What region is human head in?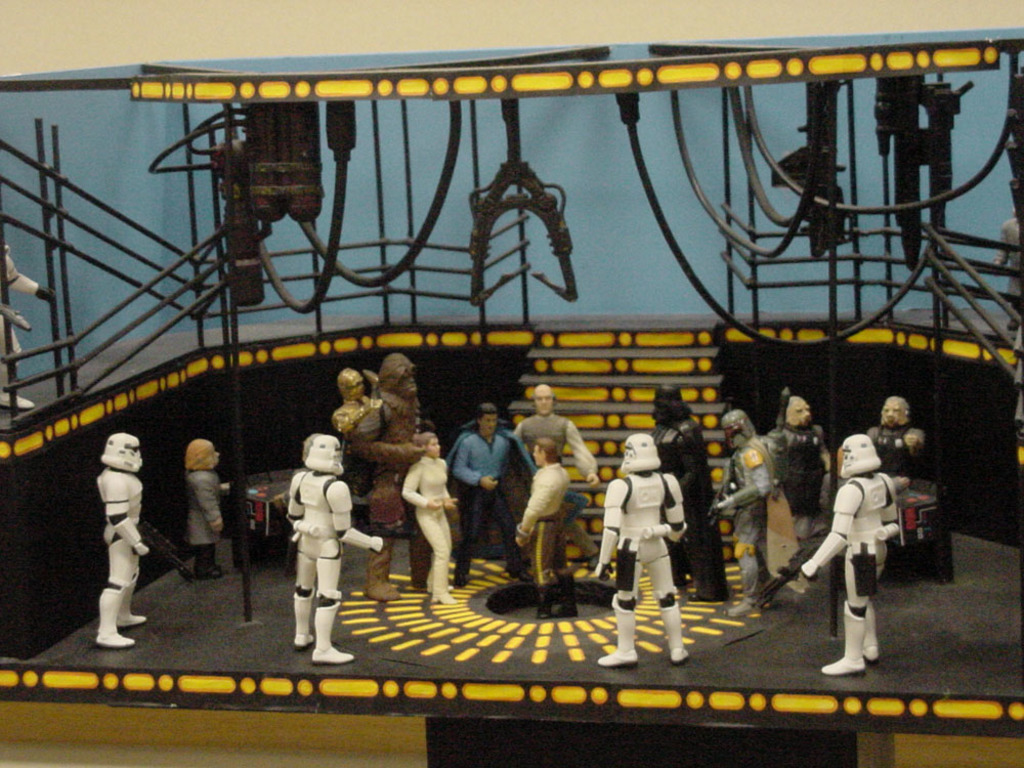
rect(185, 438, 219, 472).
